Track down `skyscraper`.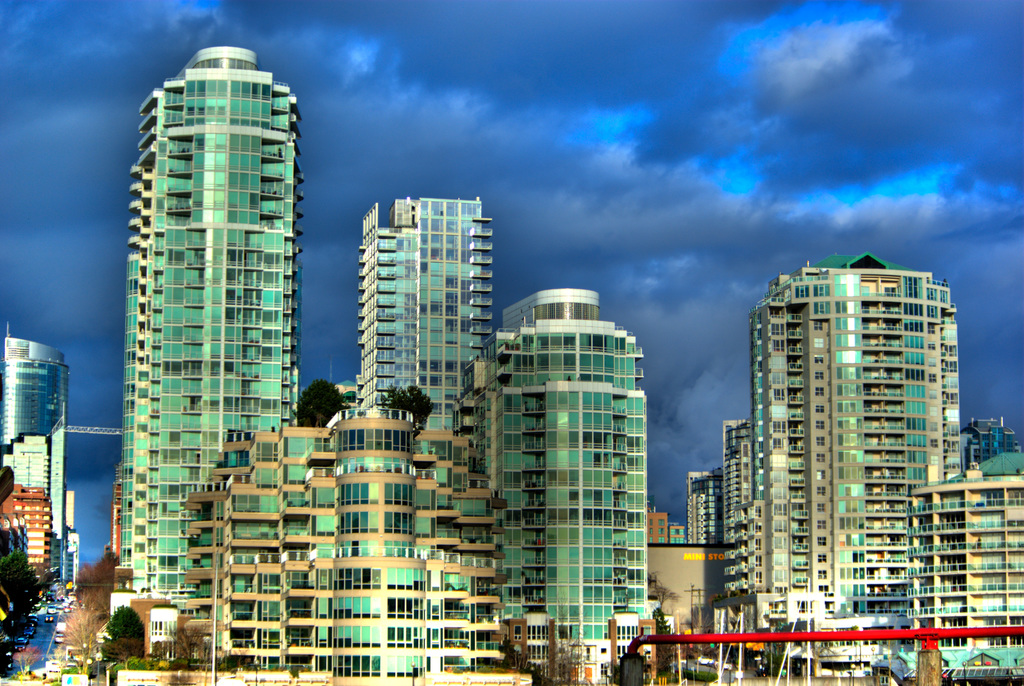
Tracked to (689,466,726,543).
